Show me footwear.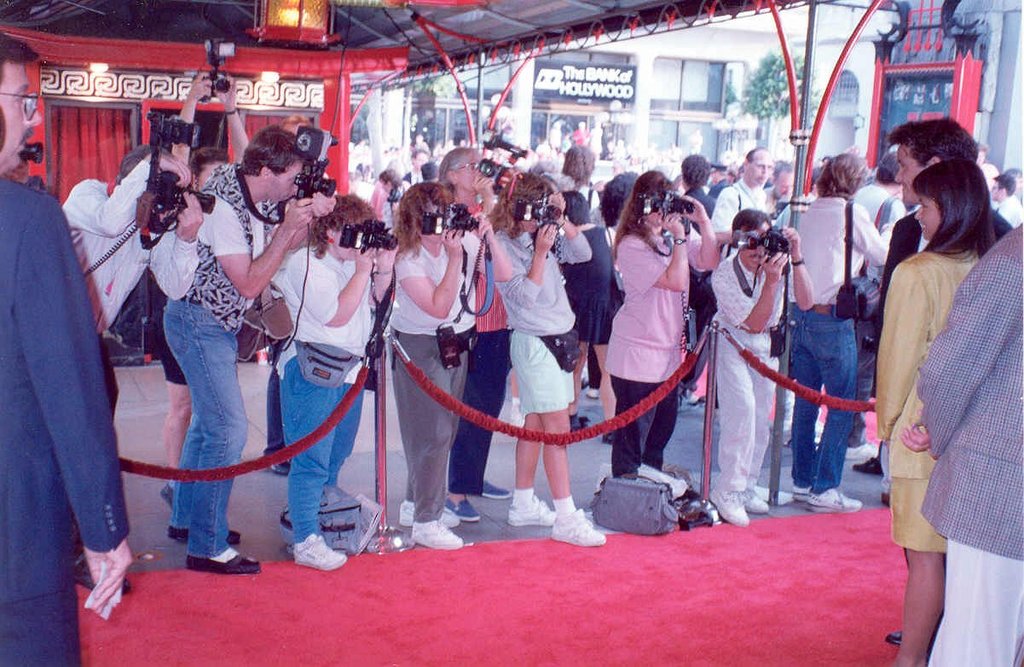
footwear is here: <region>443, 493, 483, 526</region>.
